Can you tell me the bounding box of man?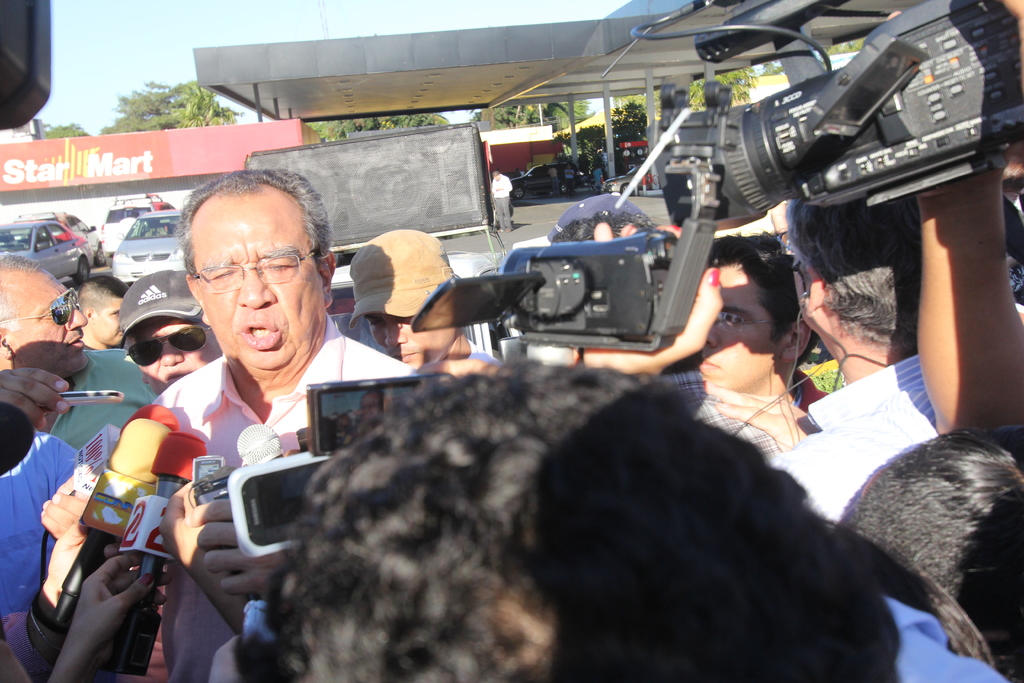
[0,370,85,618].
